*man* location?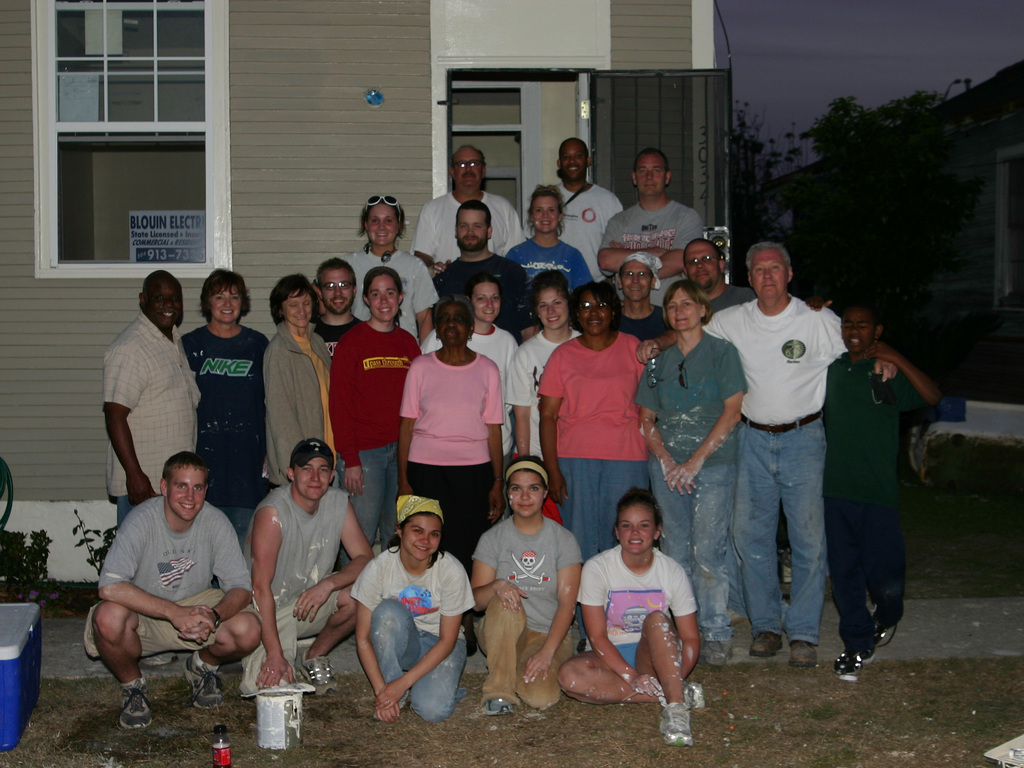
102, 280, 208, 537
